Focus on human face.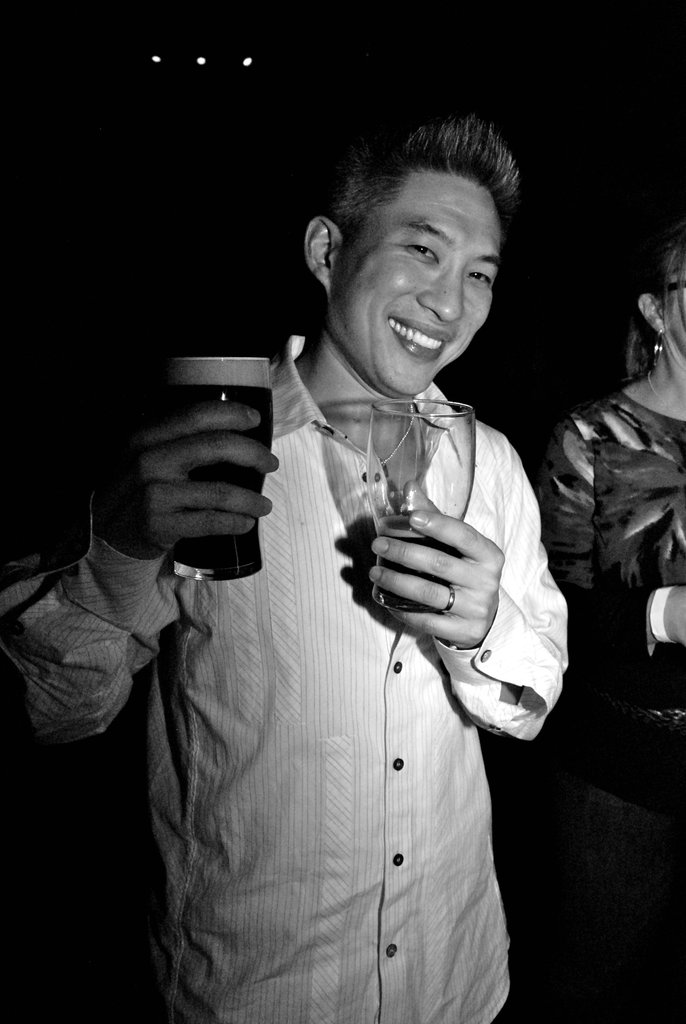
Focused at BBox(346, 168, 489, 394).
